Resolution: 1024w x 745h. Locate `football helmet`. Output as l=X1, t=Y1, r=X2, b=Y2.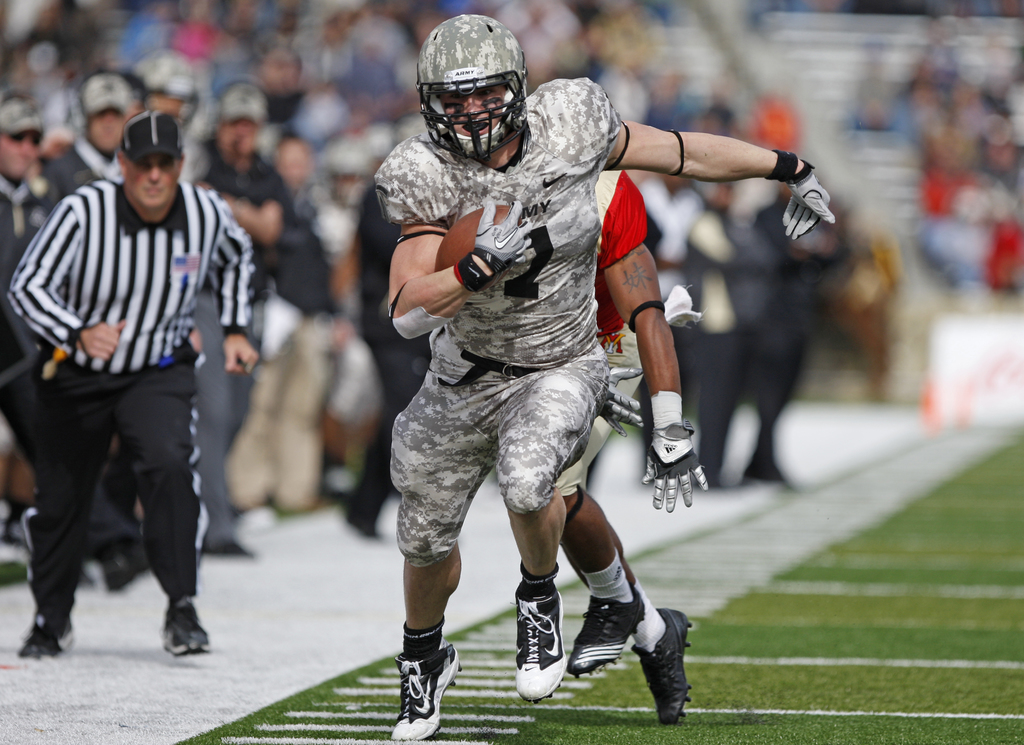
l=415, t=19, r=539, b=167.
